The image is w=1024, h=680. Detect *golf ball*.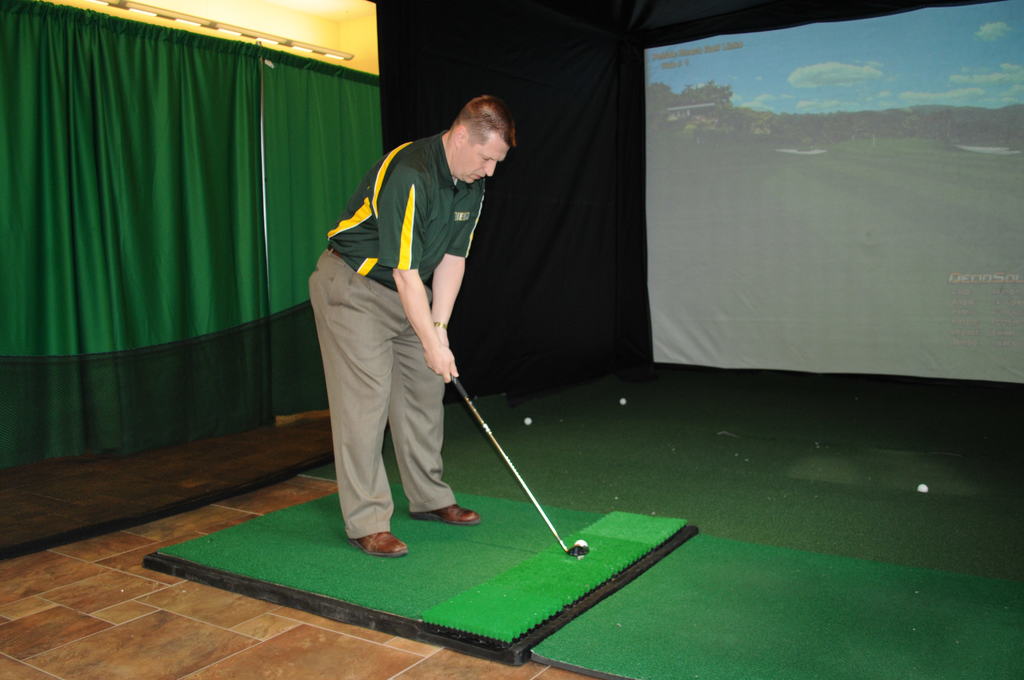
Detection: select_region(576, 540, 584, 546).
